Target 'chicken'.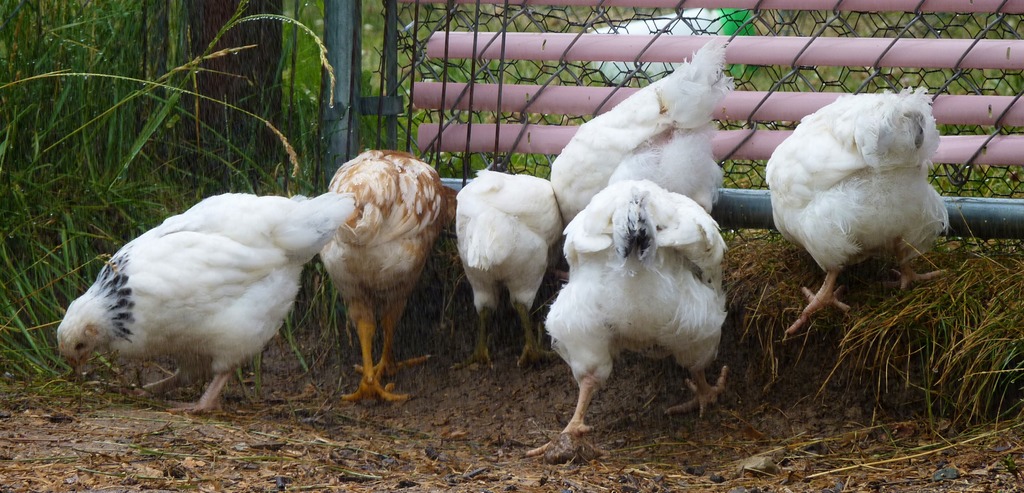
Target region: (x1=323, y1=152, x2=458, y2=410).
